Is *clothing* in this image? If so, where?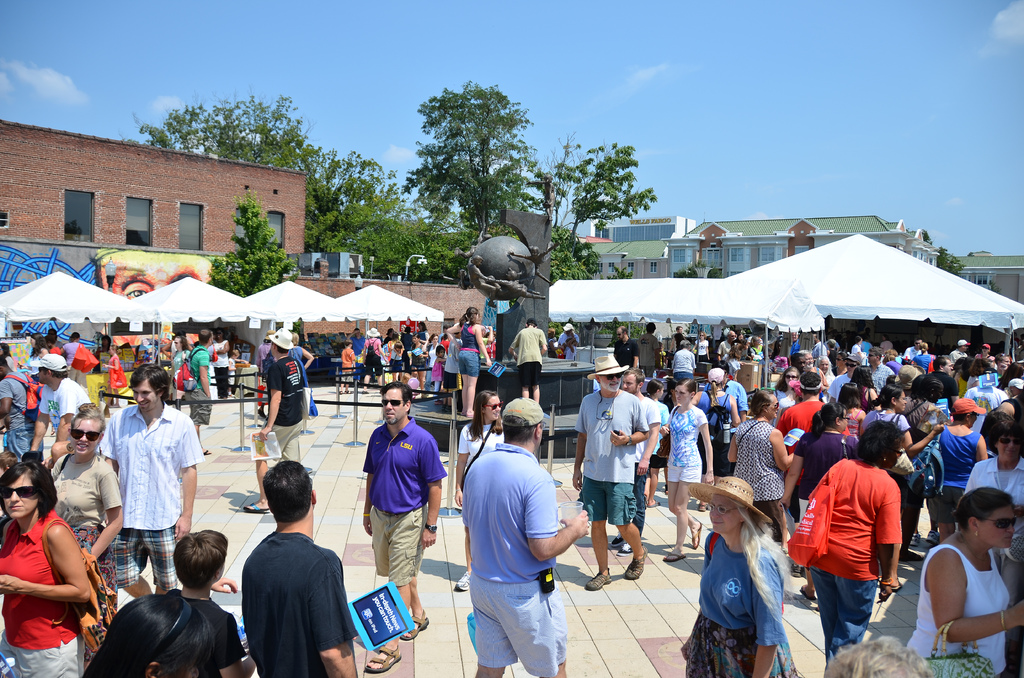
Yes, at (905,547,1014,677).
